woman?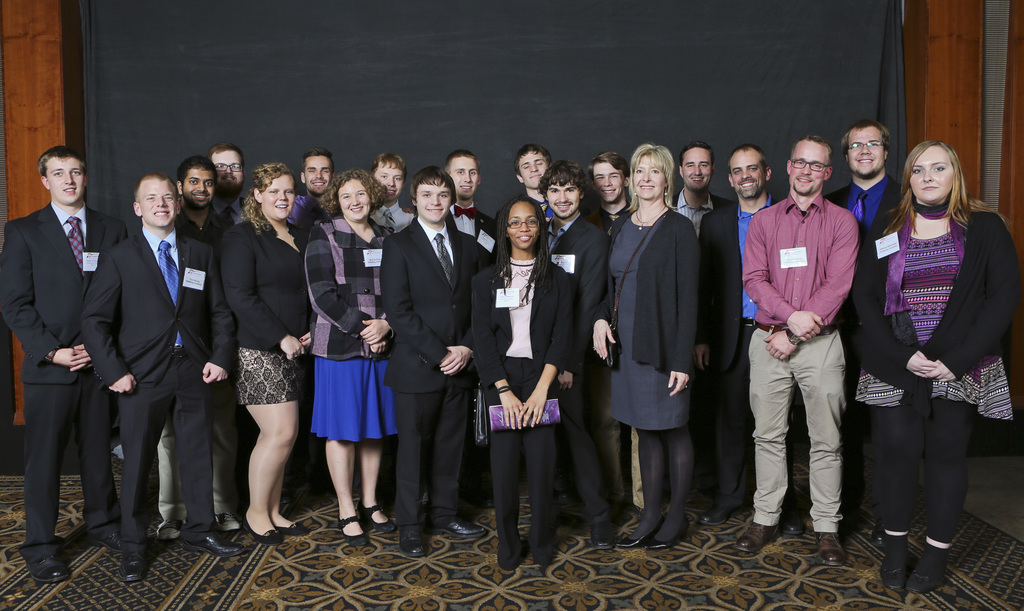
crop(594, 141, 697, 553)
